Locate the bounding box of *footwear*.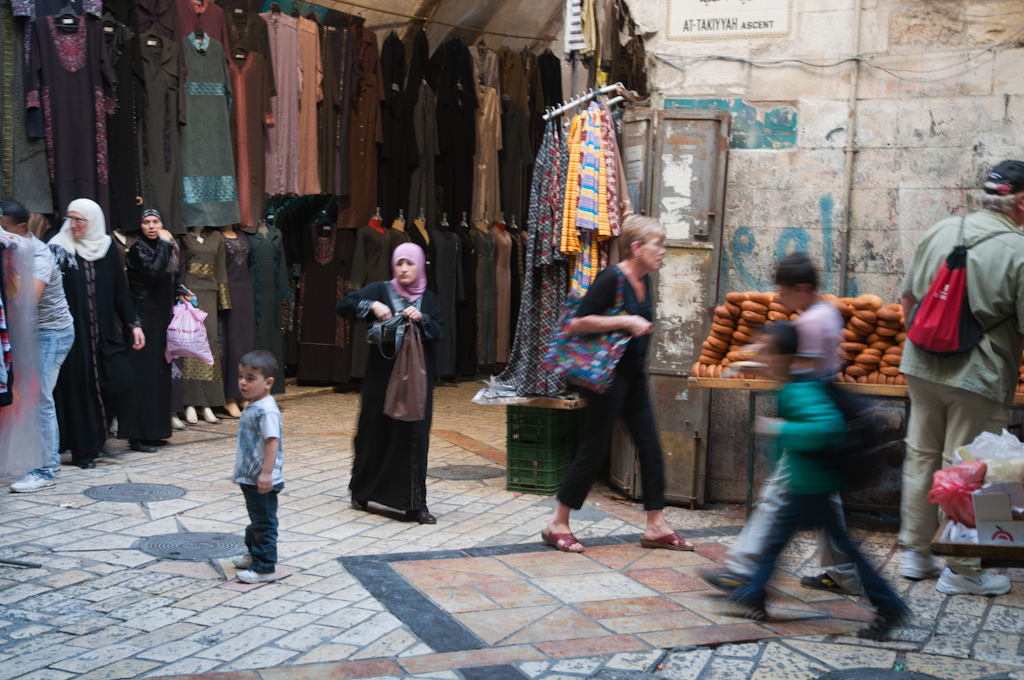
Bounding box: (238, 569, 273, 583).
